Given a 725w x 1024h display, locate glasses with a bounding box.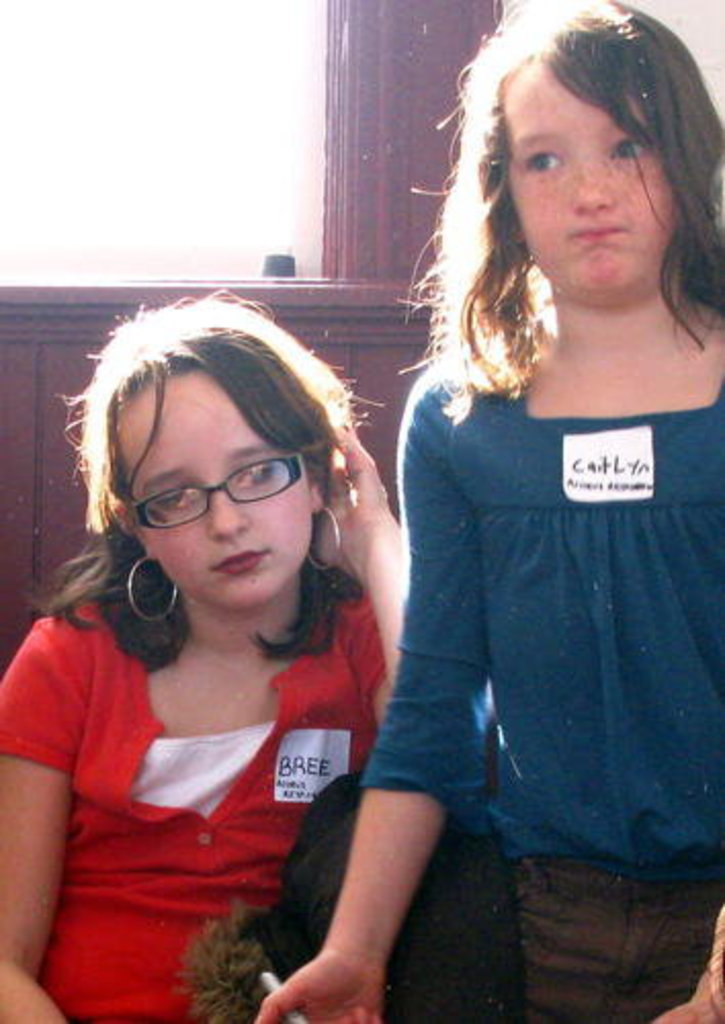
Located: x1=117 y1=453 x2=315 y2=530.
